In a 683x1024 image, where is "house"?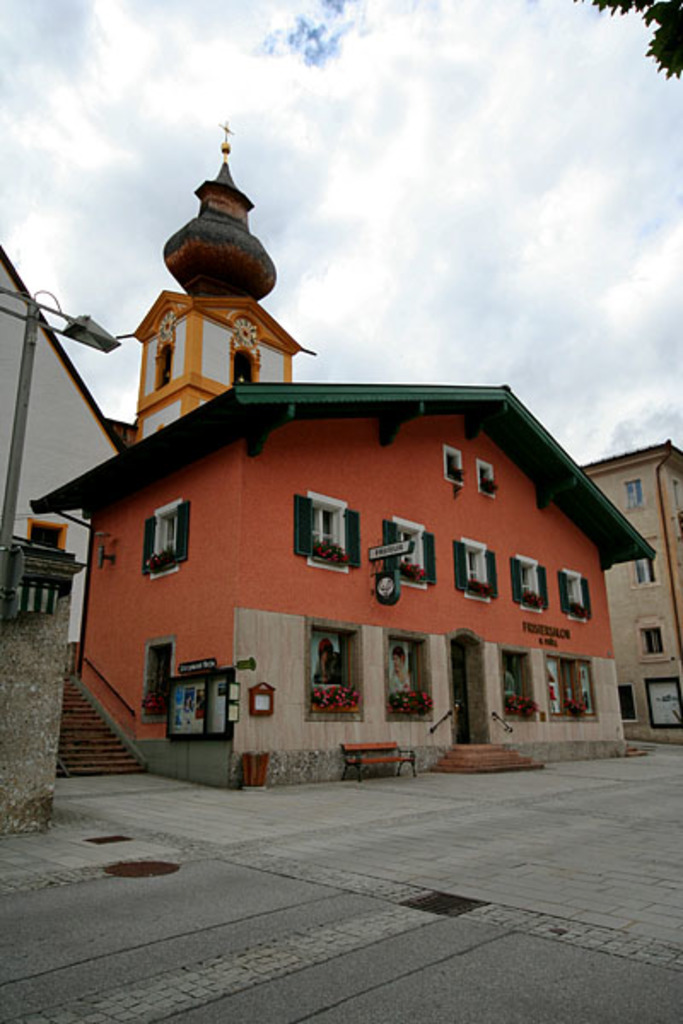
rect(43, 381, 681, 783).
